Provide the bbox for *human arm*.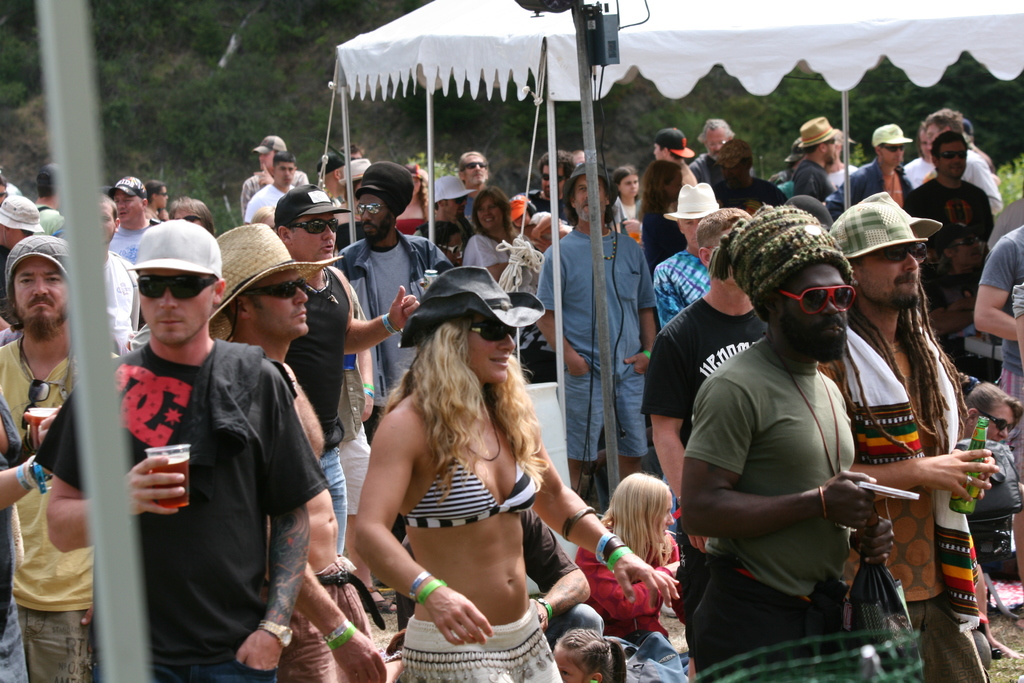
bbox=(847, 449, 995, 503).
